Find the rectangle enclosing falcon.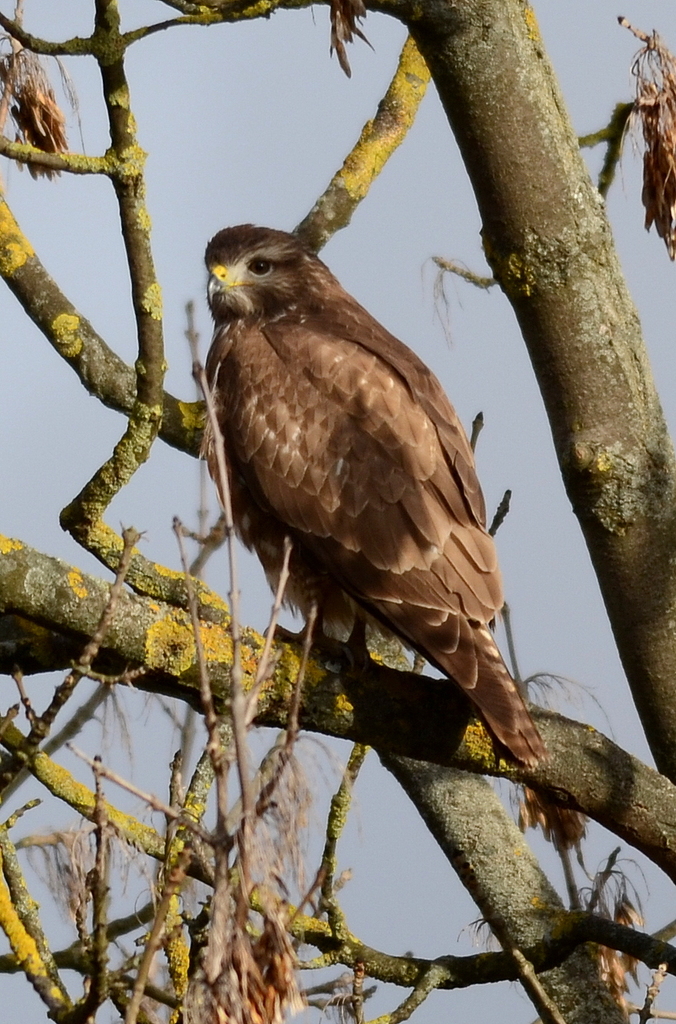
bbox(200, 220, 548, 771).
